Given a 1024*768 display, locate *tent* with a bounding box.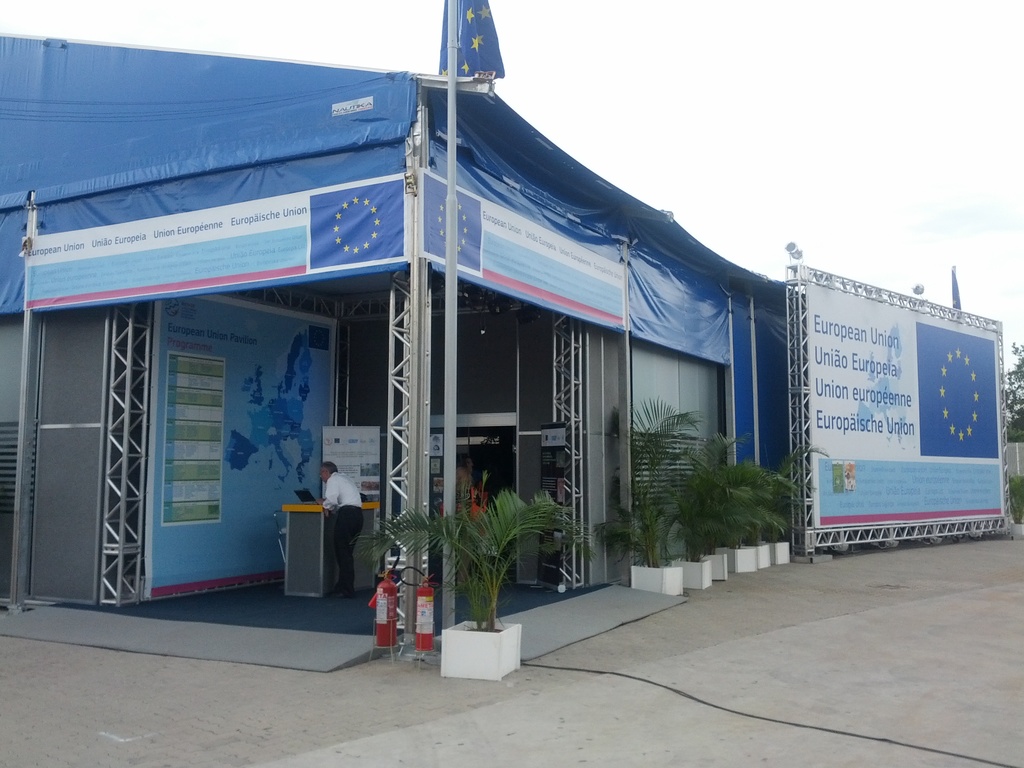
Located: detection(0, 28, 805, 637).
